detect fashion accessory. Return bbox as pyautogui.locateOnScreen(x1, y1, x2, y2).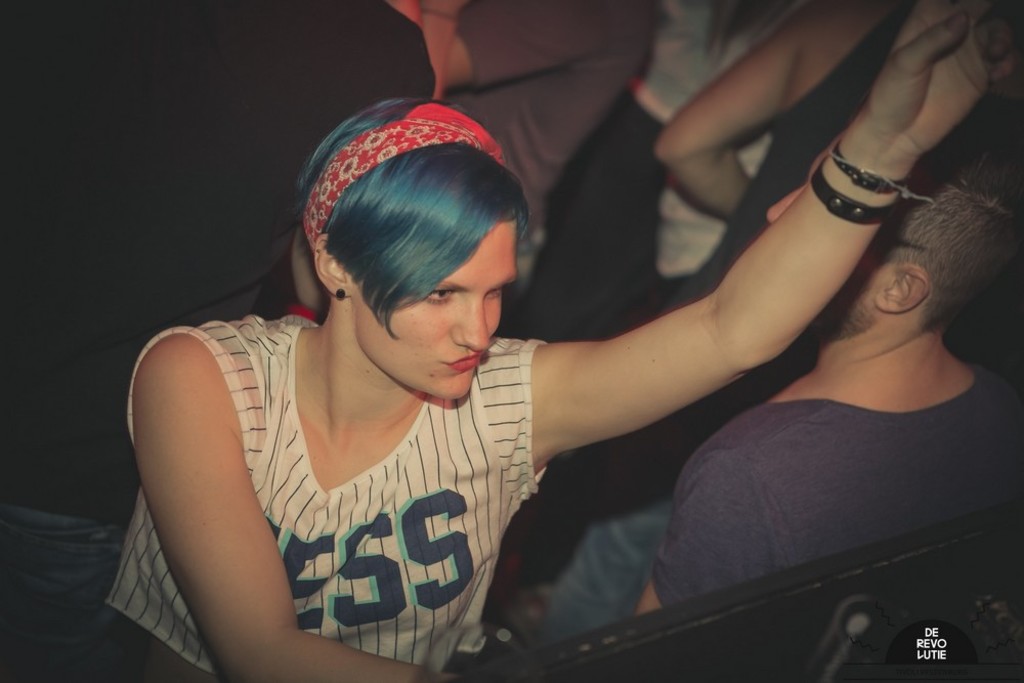
pyautogui.locateOnScreen(814, 163, 896, 227).
